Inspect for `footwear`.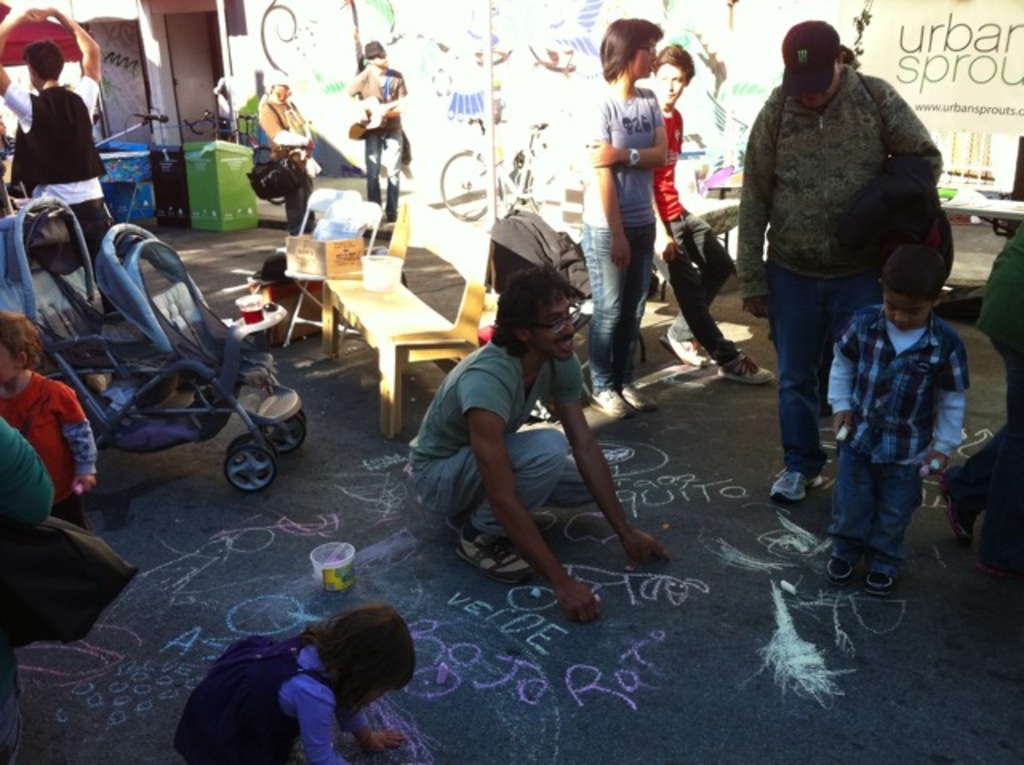
Inspection: <bbox>936, 479, 974, 551</bbox>.
